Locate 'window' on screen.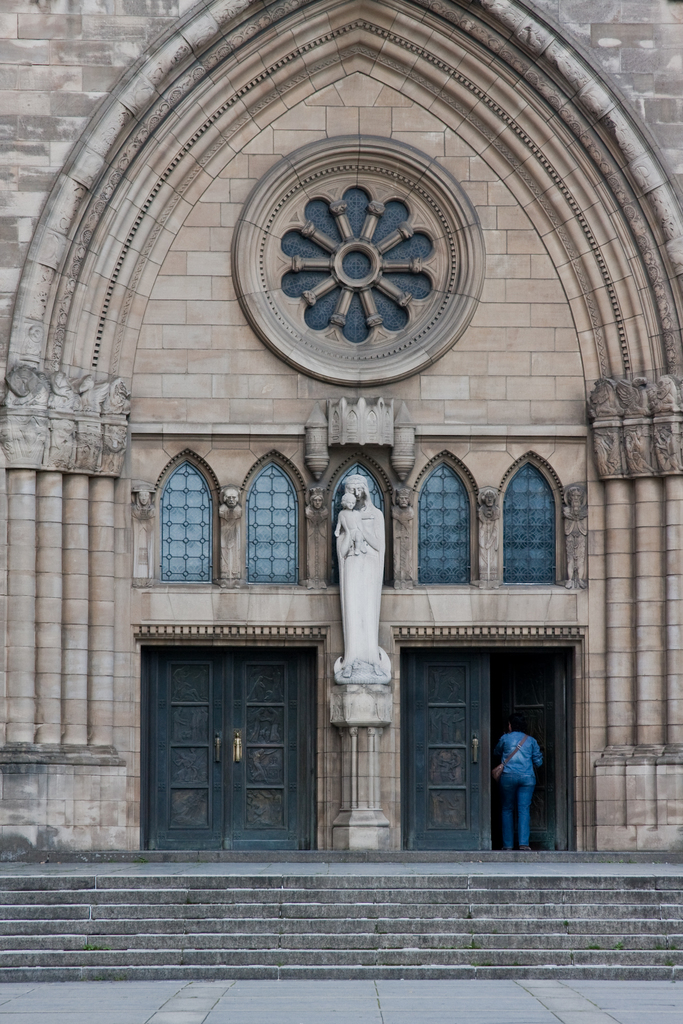
On screen at bbox(506, 453, 564, 584).
